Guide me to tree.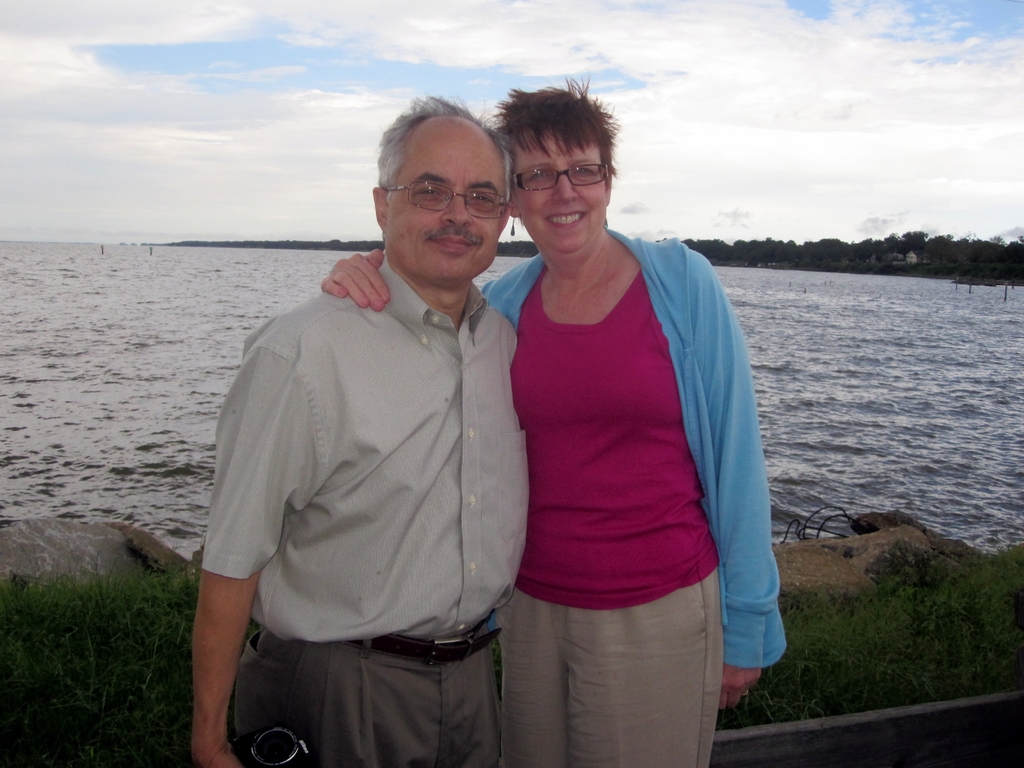
Guidance: bbox=(959, 228, 1009, 266).
